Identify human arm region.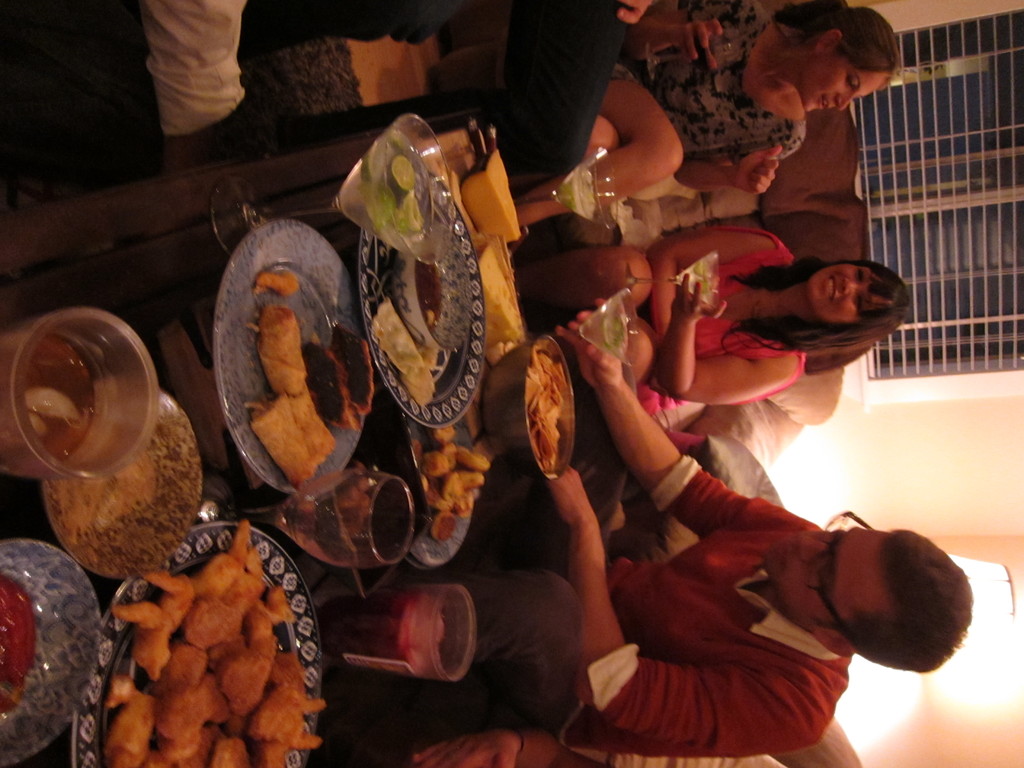
Region: <region>651, 270, 797, 406</region>.
